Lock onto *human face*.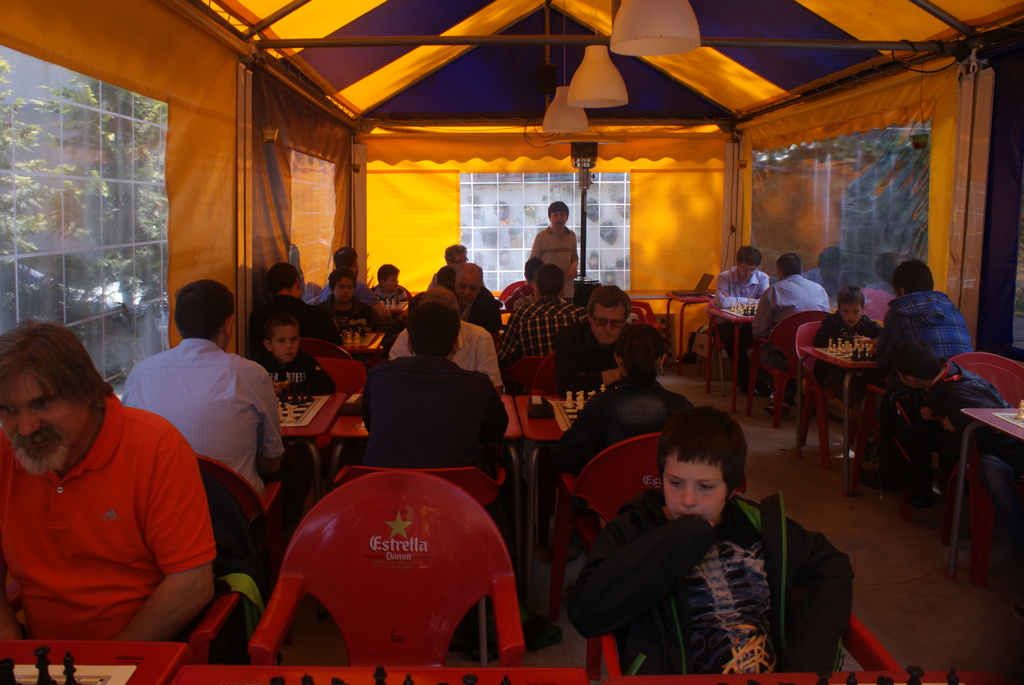
Locked: 552, 212, 567, 229.
